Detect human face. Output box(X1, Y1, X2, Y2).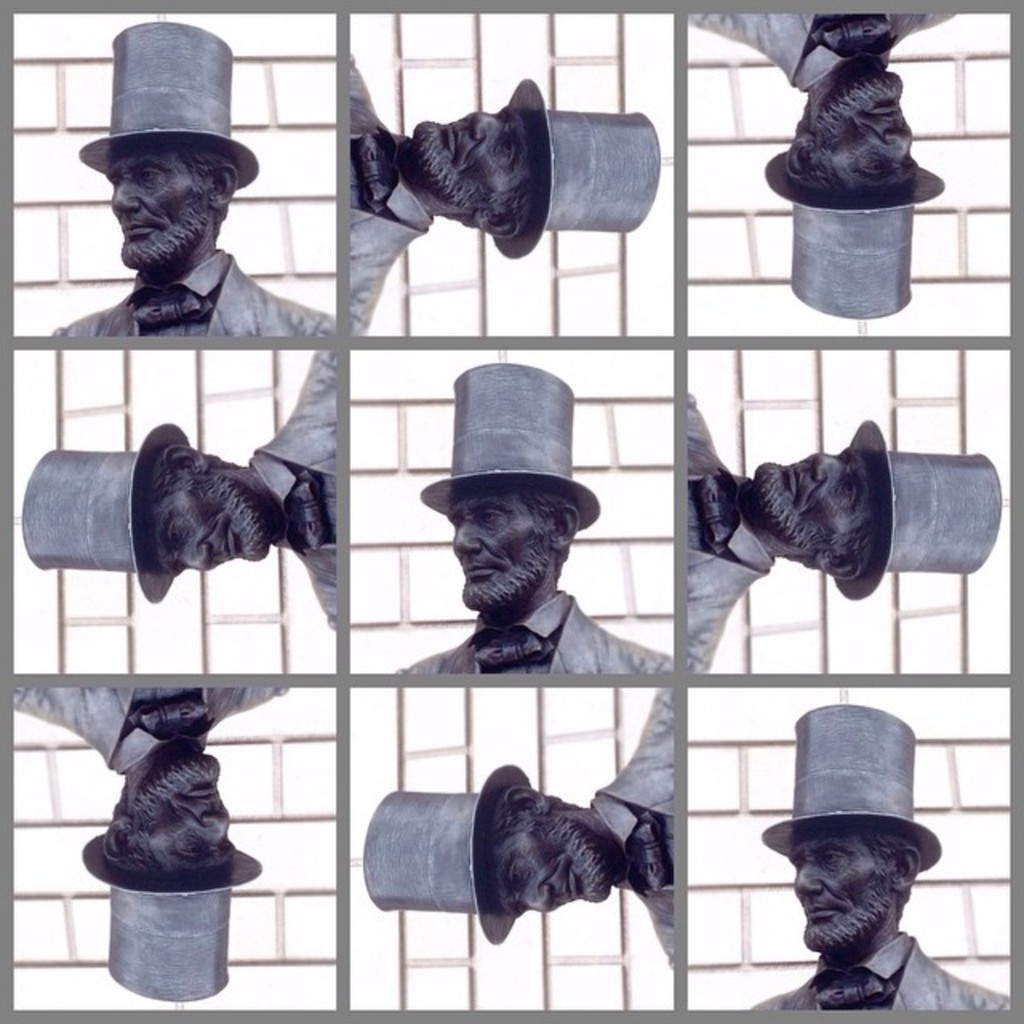
box(795, 66, 922, 206).
